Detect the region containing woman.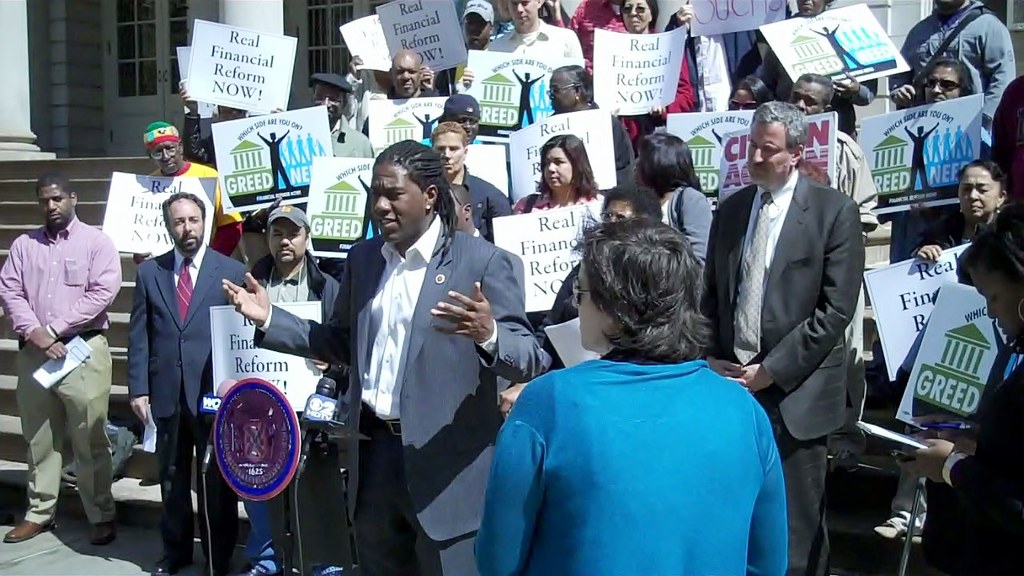
(877, 57, 976, 265).
